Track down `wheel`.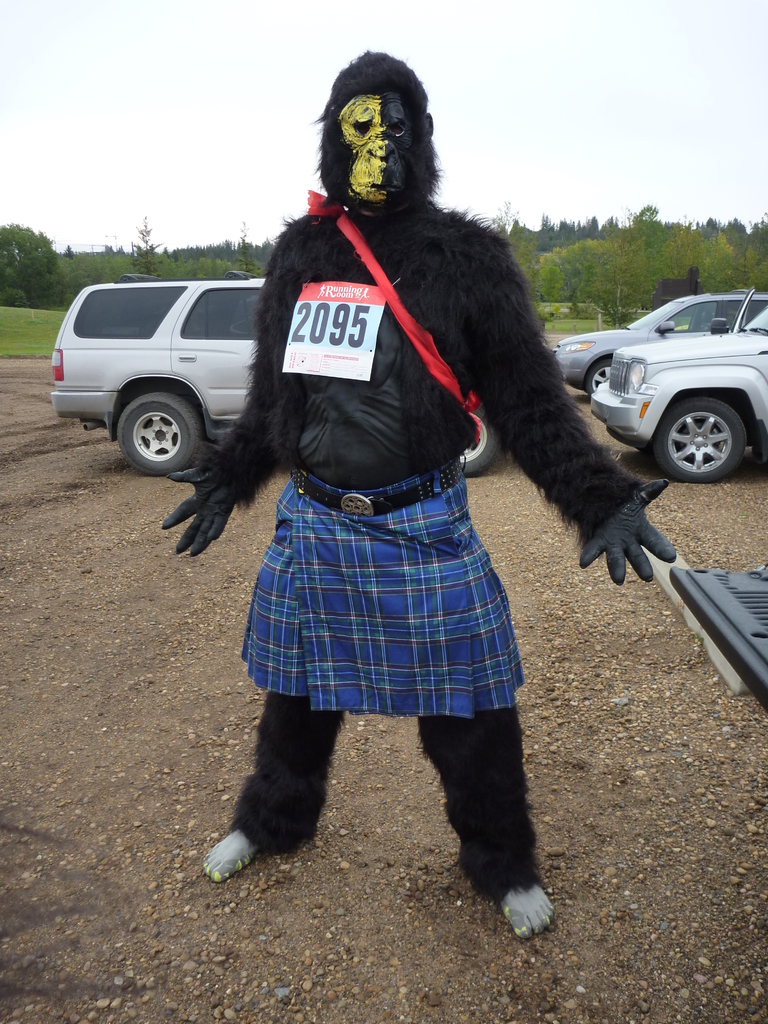
Tracked to x1=585, y1=357, x2=612, y2=394.
